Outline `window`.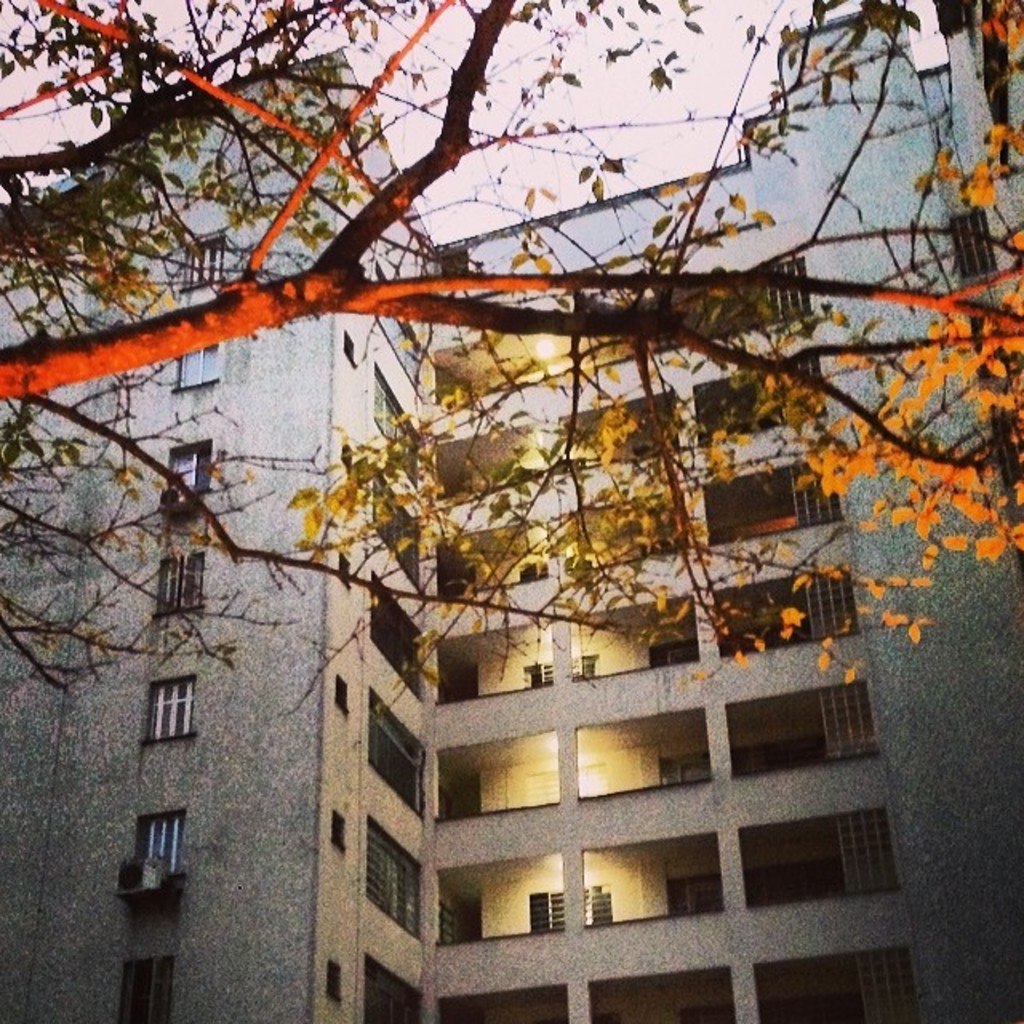
Outline: select_region(120, 958, 170, 1022).
